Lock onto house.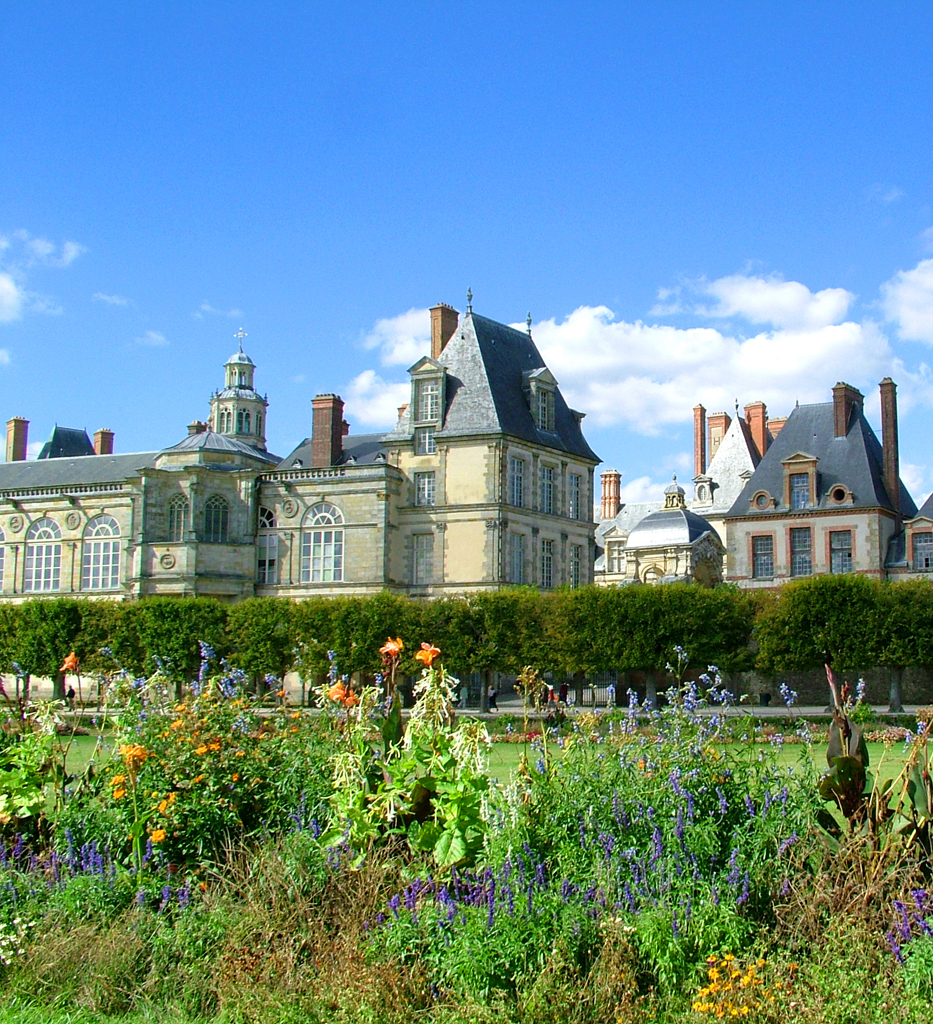
Locked: left=691, top=399, right=795, bottom=578.
